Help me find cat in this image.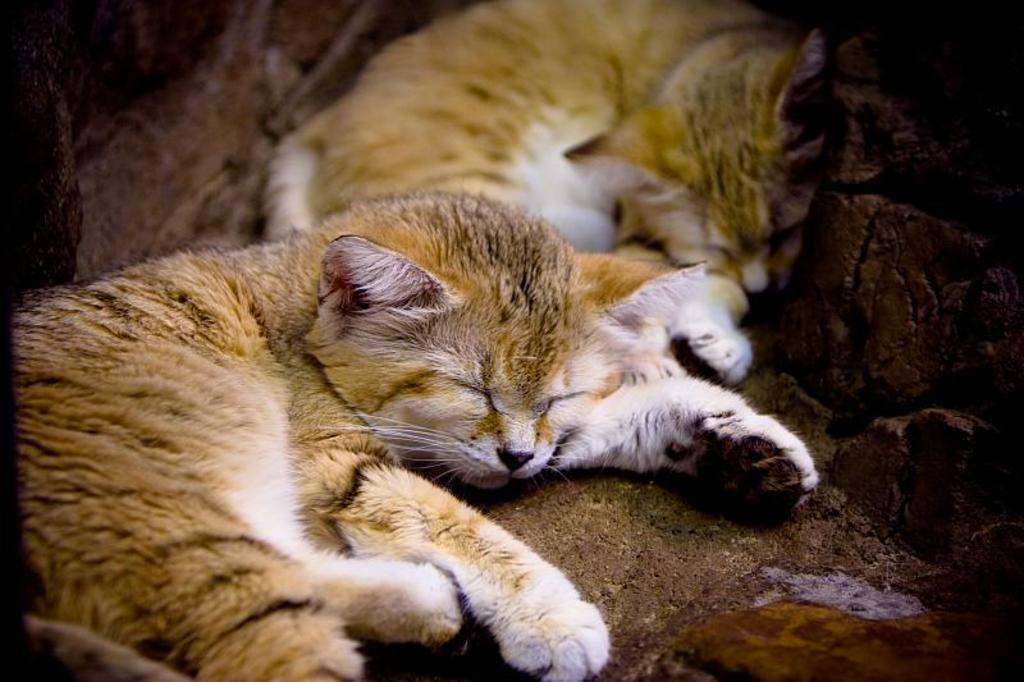
Found it: x1=261 y1=1 x2=851 y2=297.
